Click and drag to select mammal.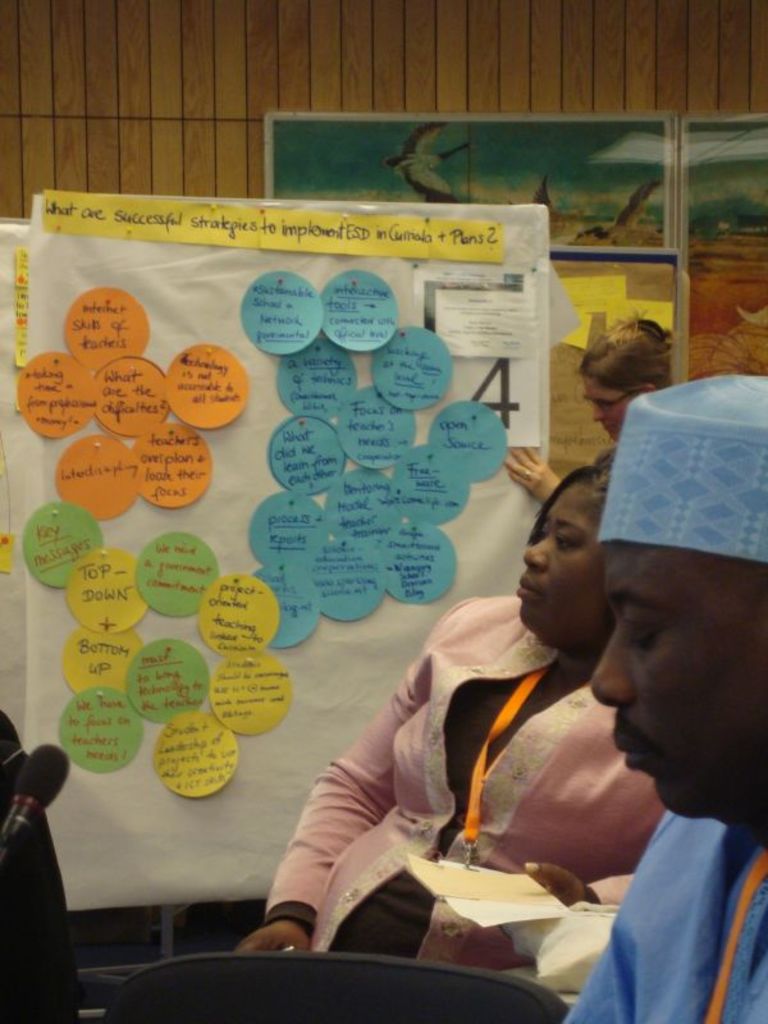
Selection: x1=259 y1=521 x2=673 y2=965.
